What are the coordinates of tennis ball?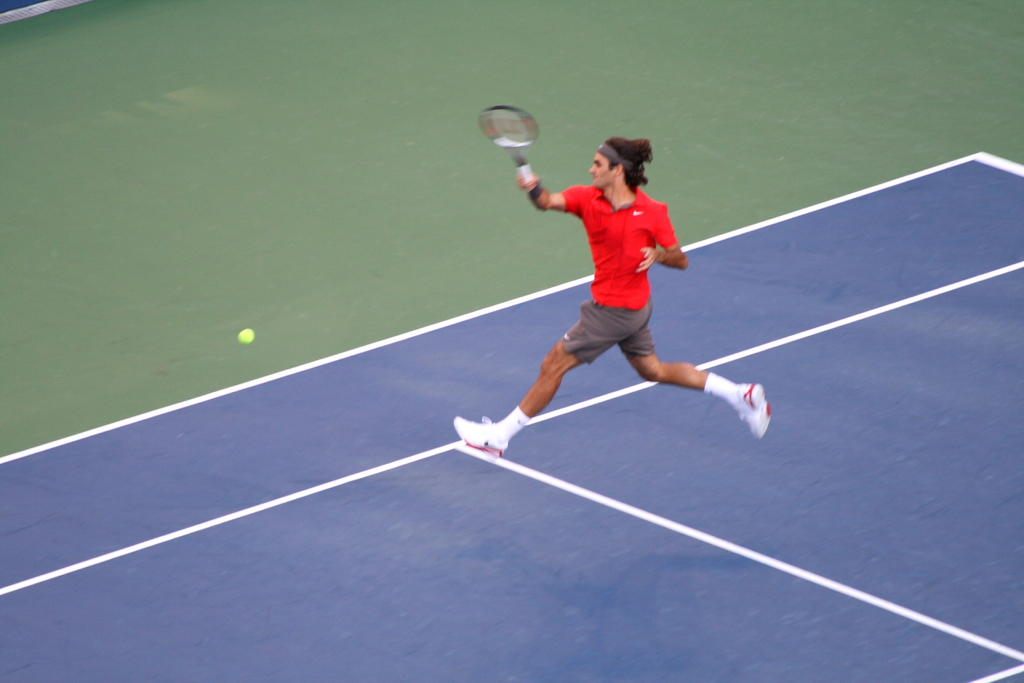
238,329,253,343.
